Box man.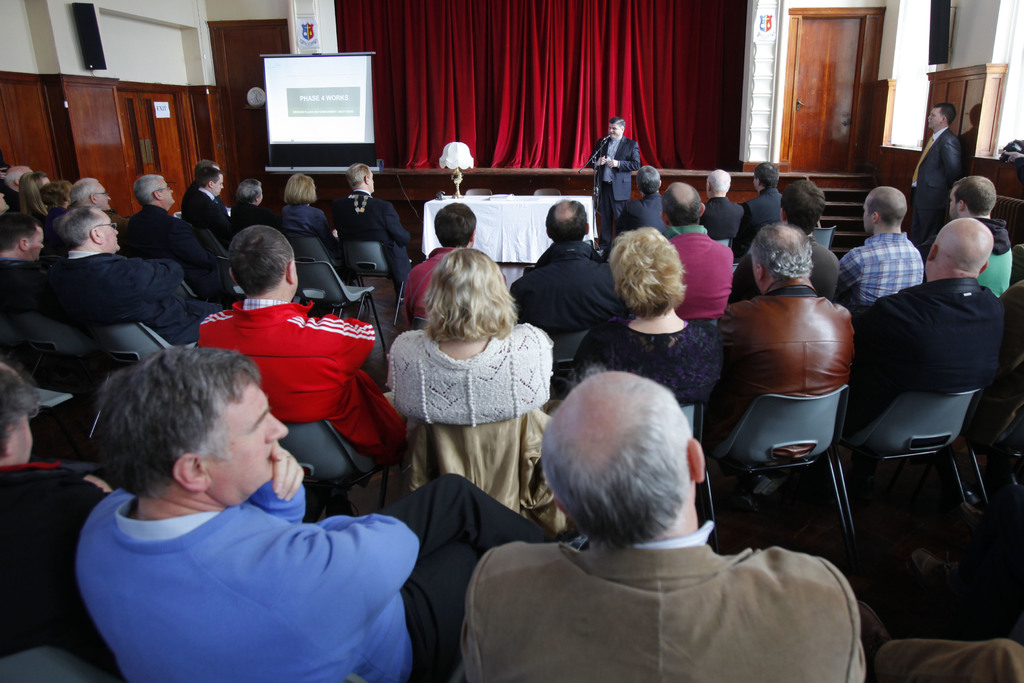
[left=449, top=362, right=865, bottom=675].
